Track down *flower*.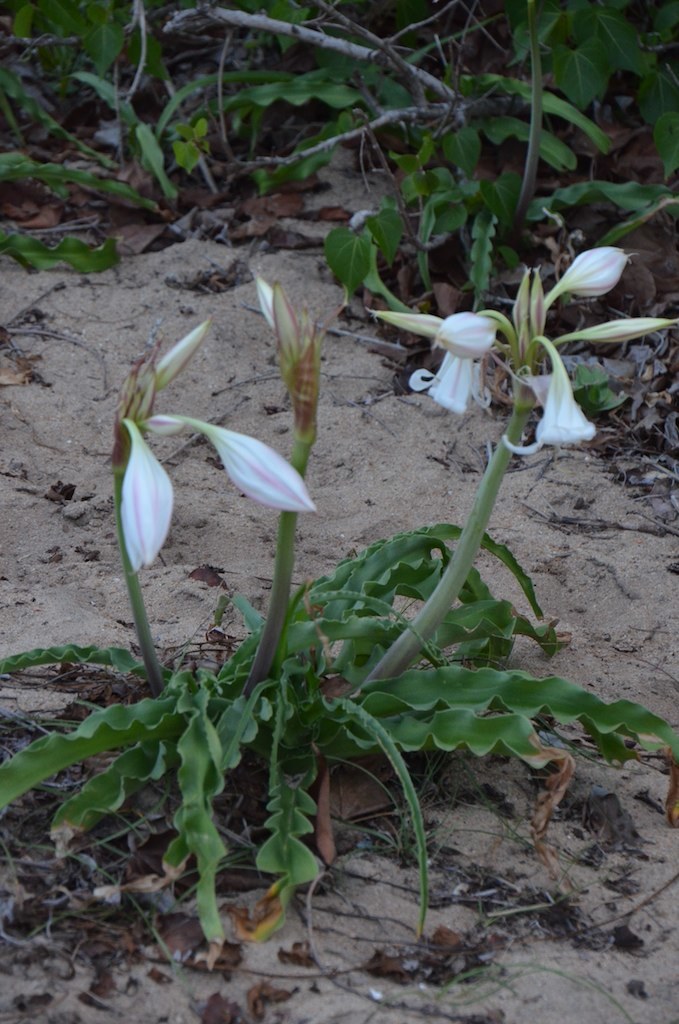
Tracked to 189/414/327/518.
